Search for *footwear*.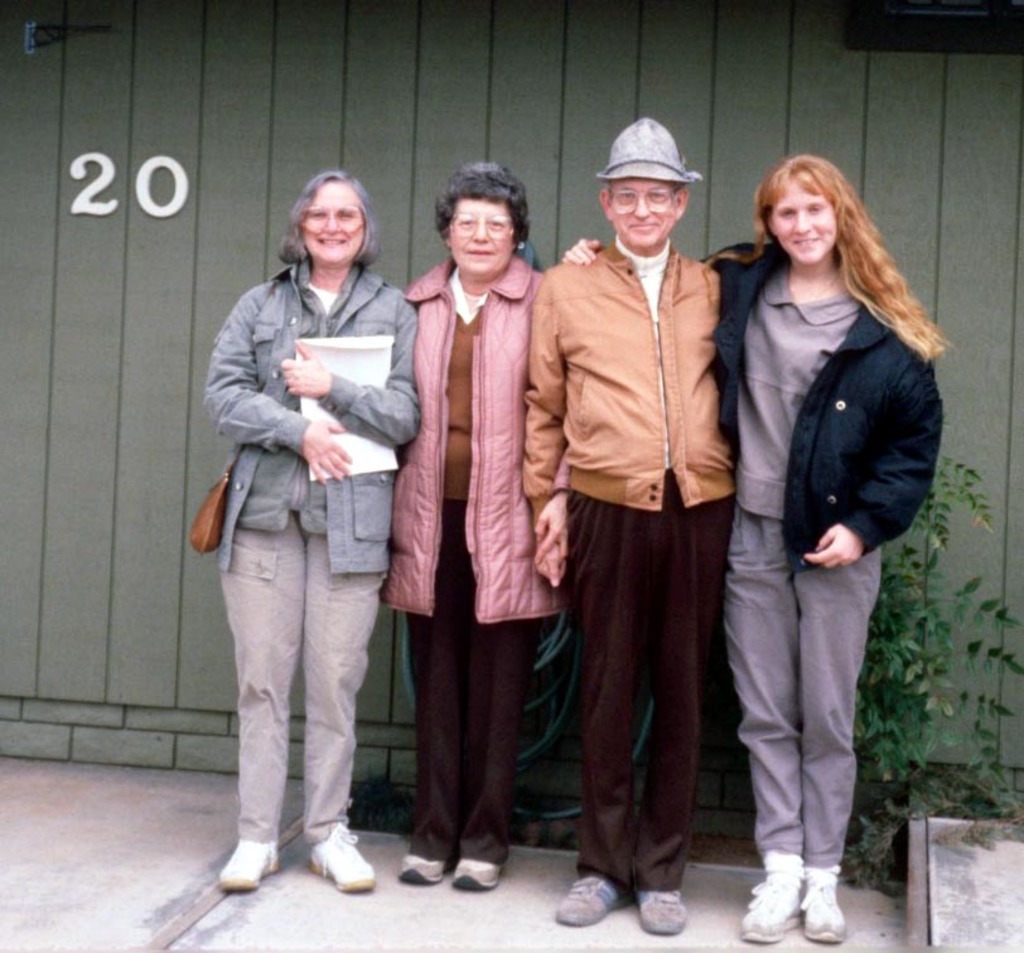
Found at (396,851,449,881).
